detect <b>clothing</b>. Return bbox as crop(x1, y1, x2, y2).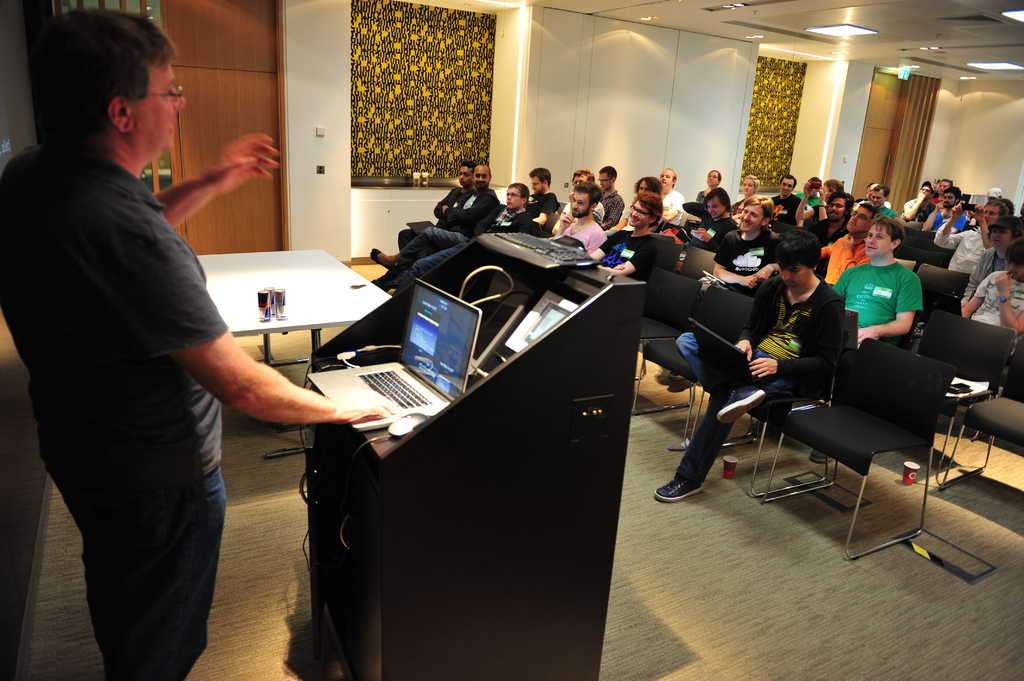
crop(774, 195, 806, 221).
